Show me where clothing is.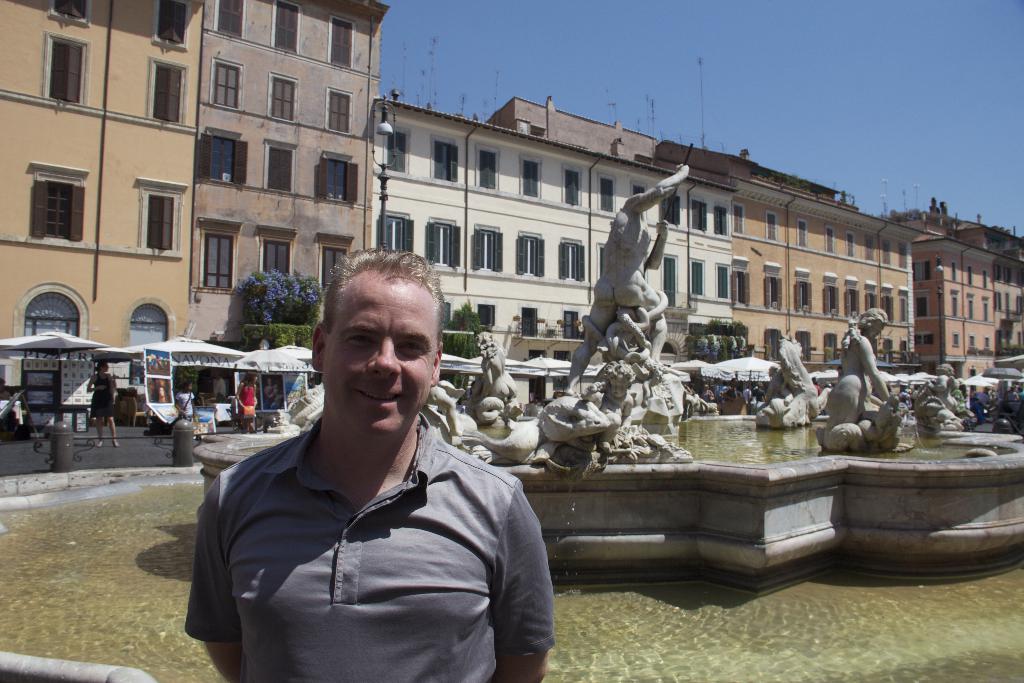
clothing is at l=173, t=391, r=198, b=420.
